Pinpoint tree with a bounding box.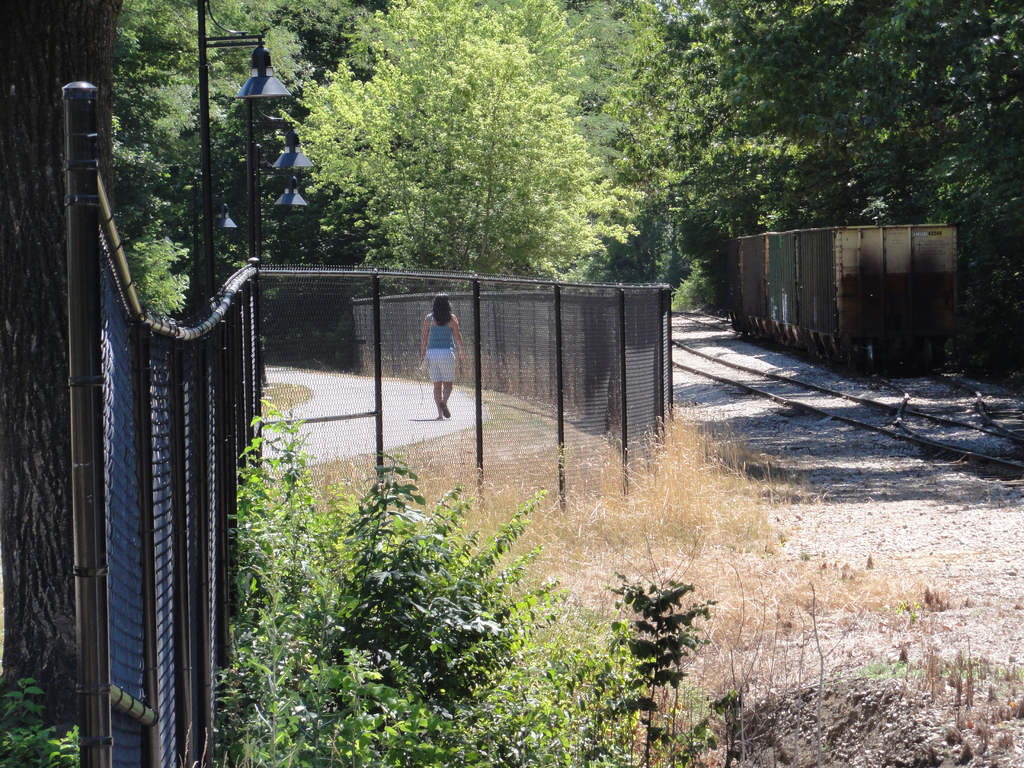
locate(288, 0, 644, 280).
